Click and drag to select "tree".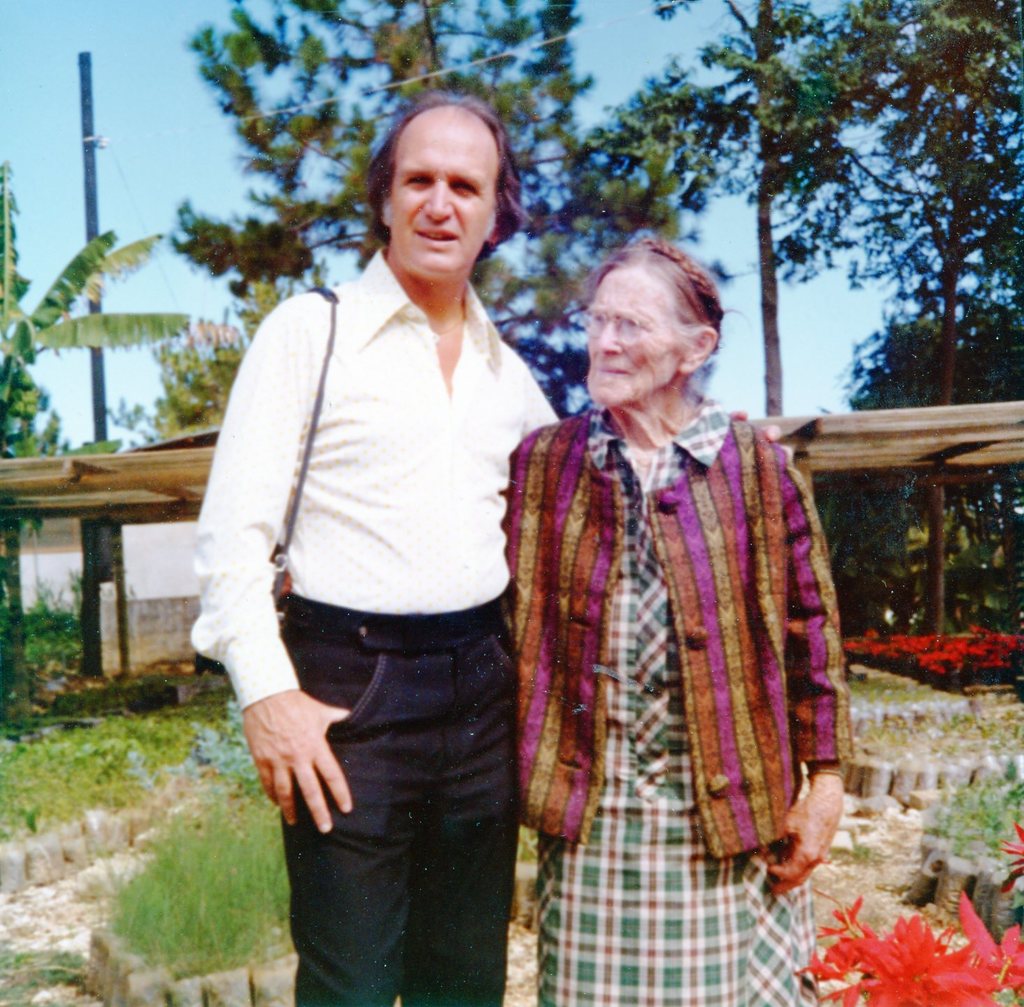
Selection: crop(771, 0, 1023, 641).
